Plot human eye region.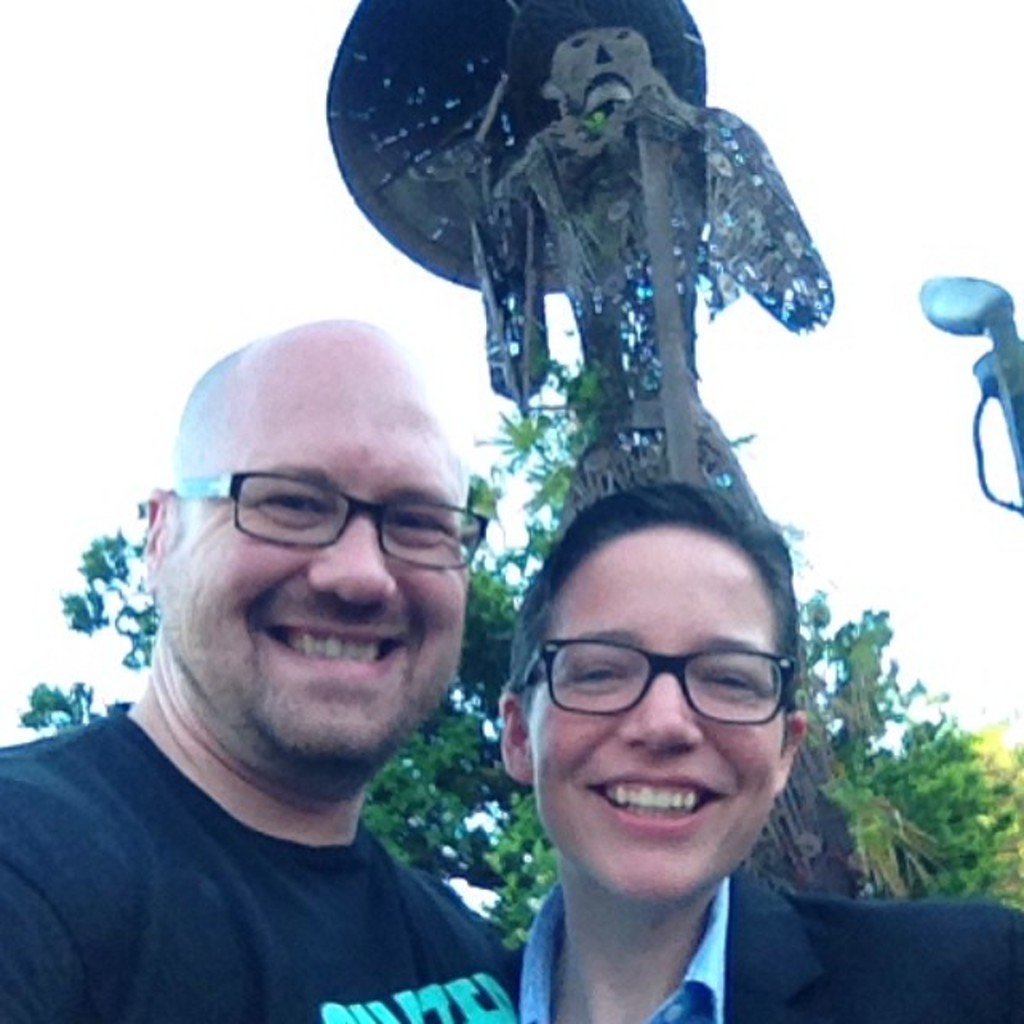
Plotted at (704, 669, 762, 694).
